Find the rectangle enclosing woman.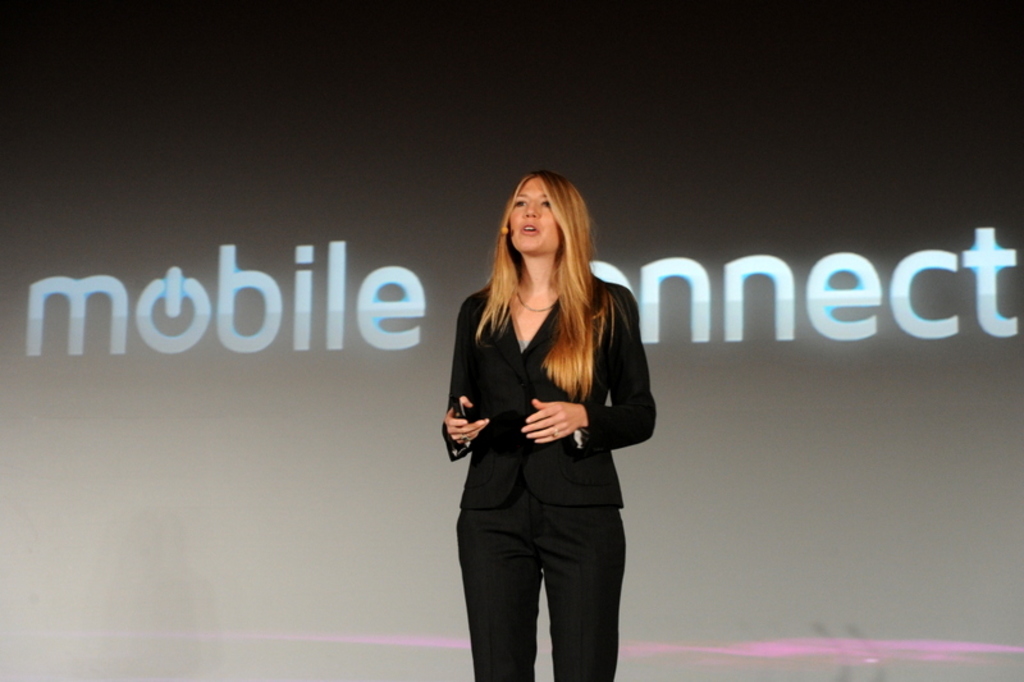
<box>434,168,655,681</box>.
